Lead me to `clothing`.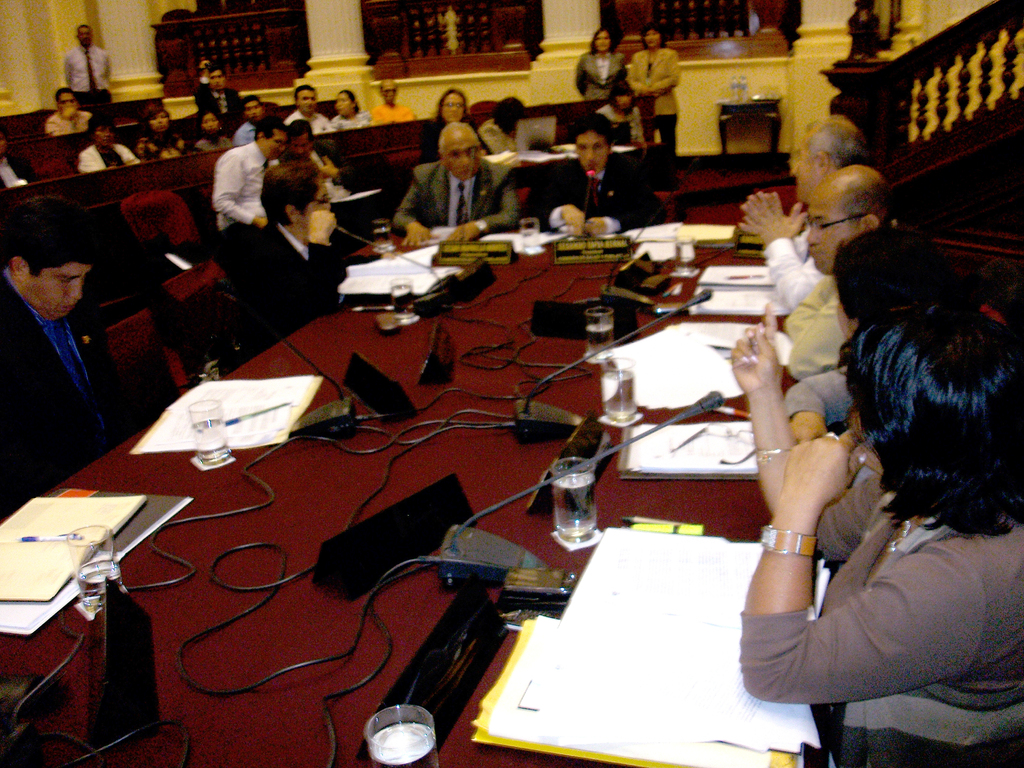
Lead to region(784, 271, 854, 365).
